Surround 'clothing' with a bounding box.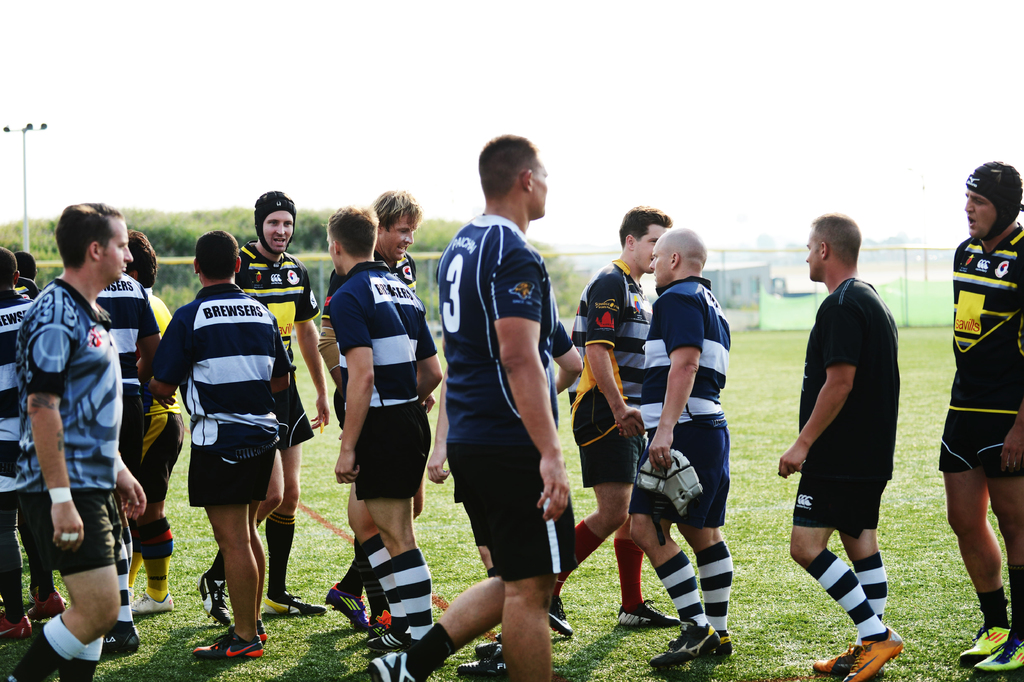
{"left": 148, "top": 274, "right": 284, "bottom": 513}.
